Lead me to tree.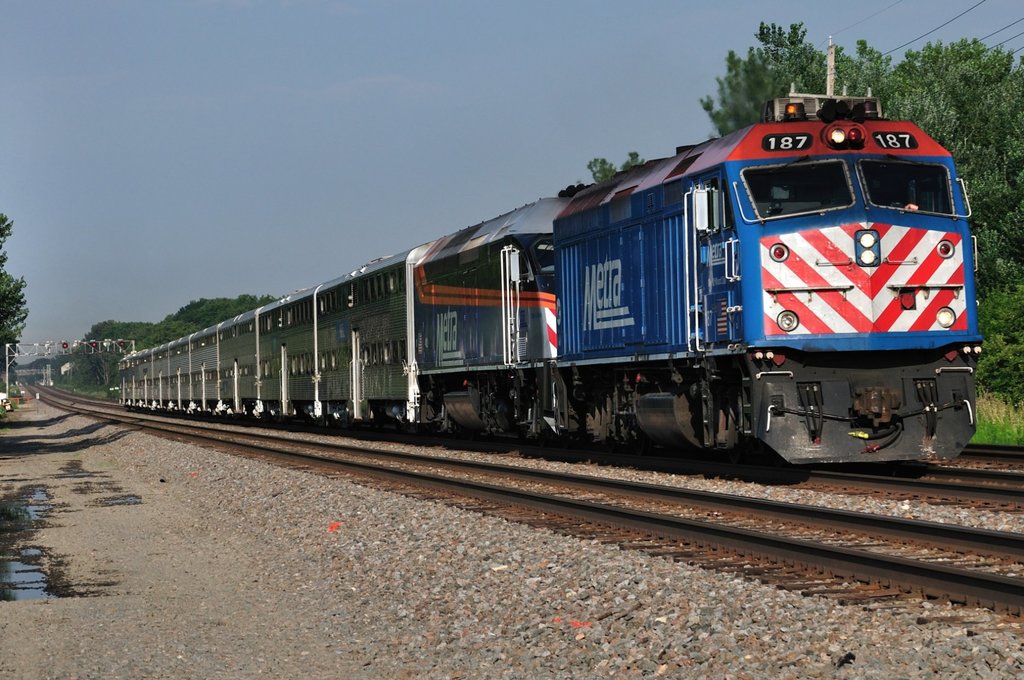
Lead to locate(871, 36, 1023, 191).
